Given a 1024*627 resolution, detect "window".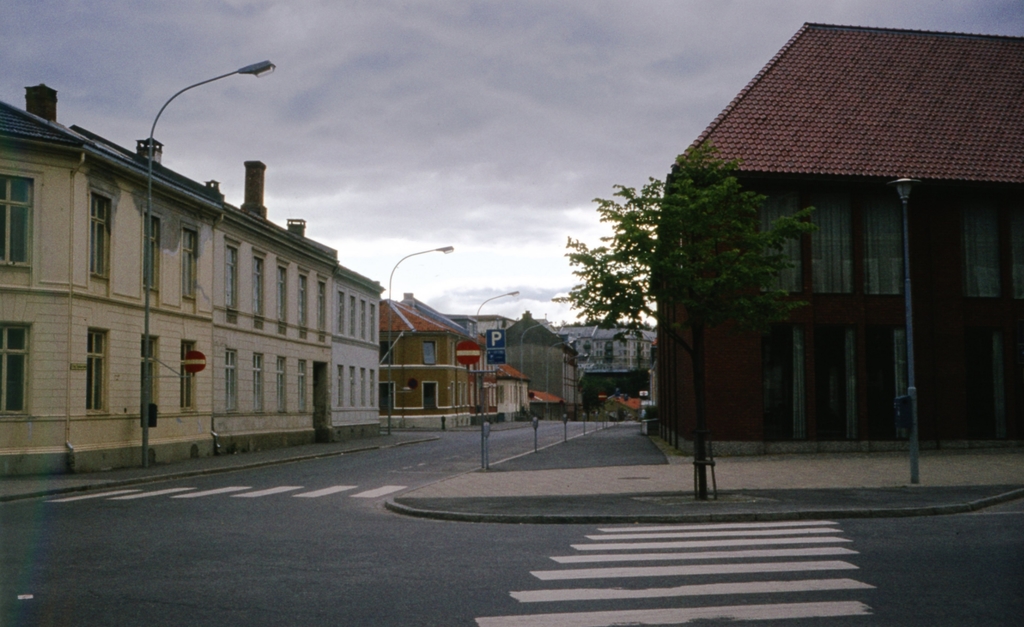
(left=179, top=341, right=199, bottom=411).
